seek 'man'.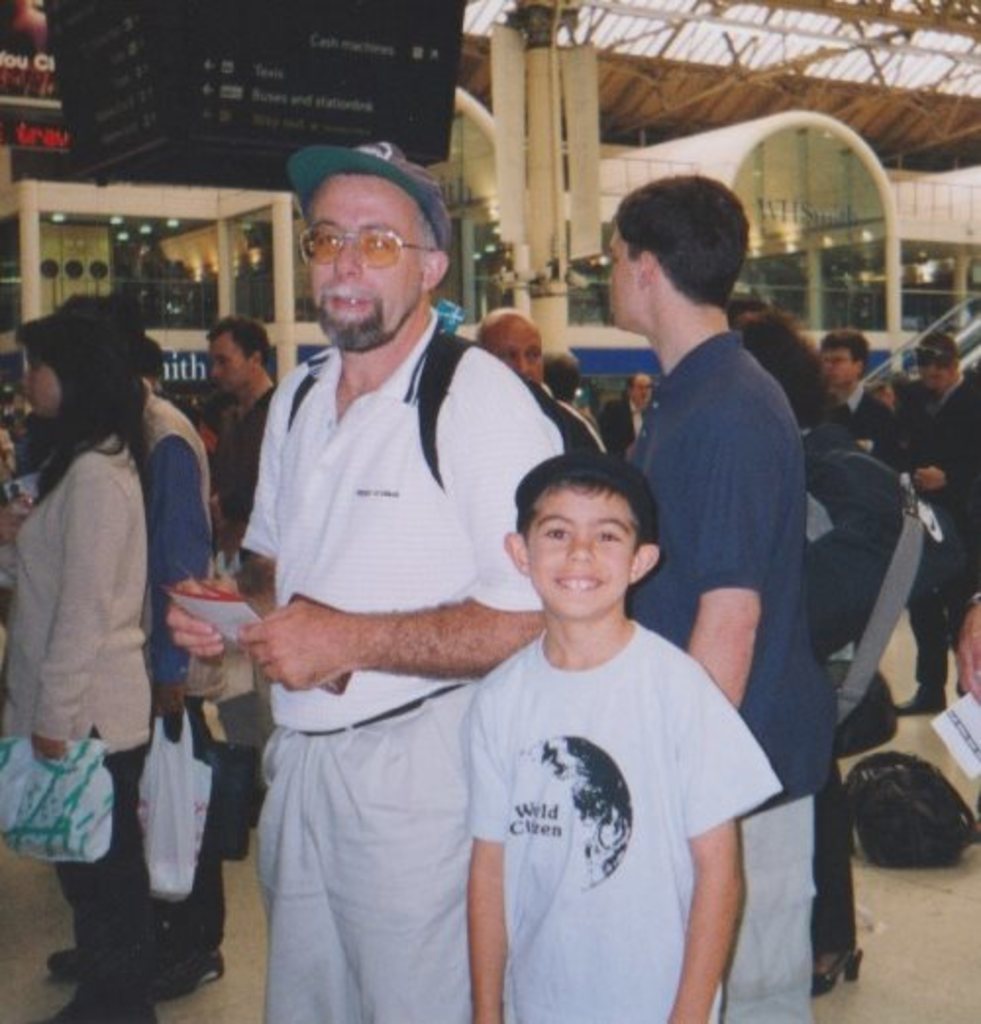
(left=816, top=320, right=893, bottom=471).
